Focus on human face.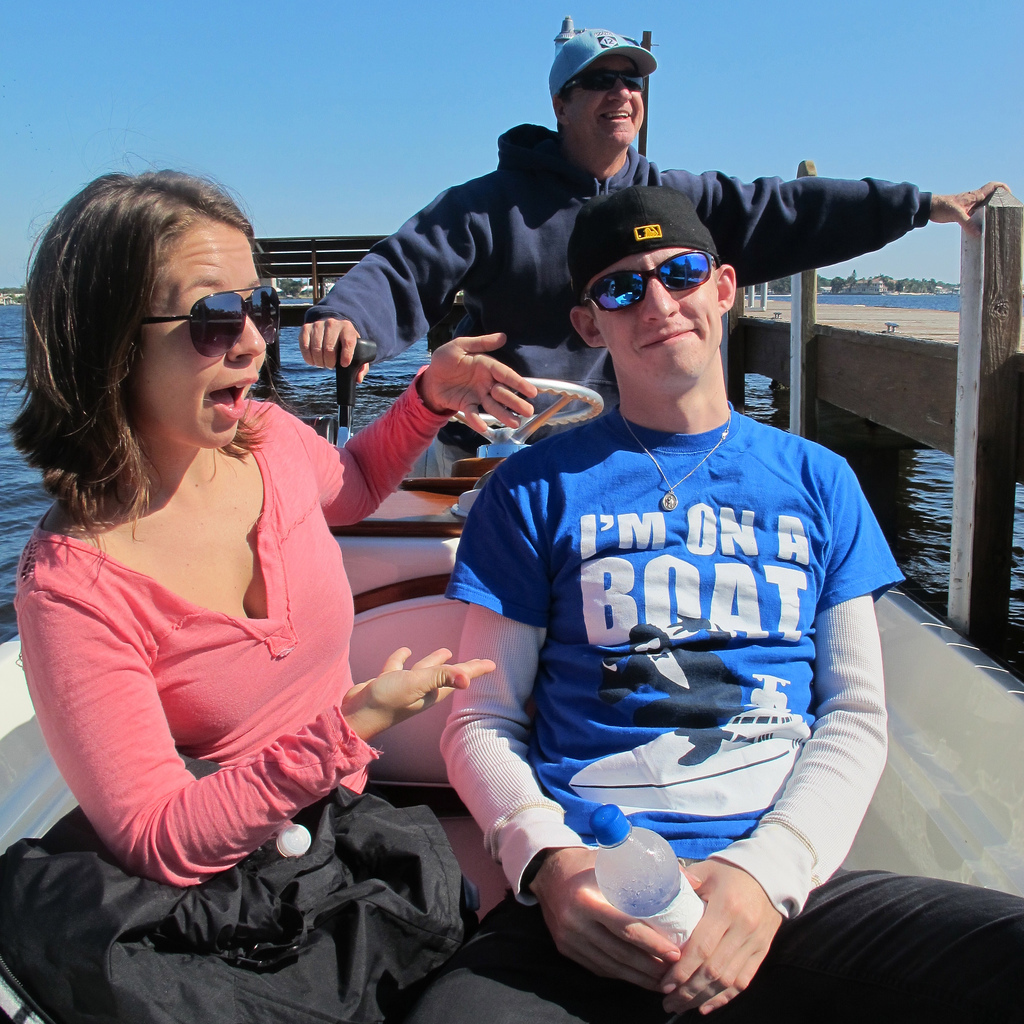
Focused at BBox(140, 216, 281, 457).
